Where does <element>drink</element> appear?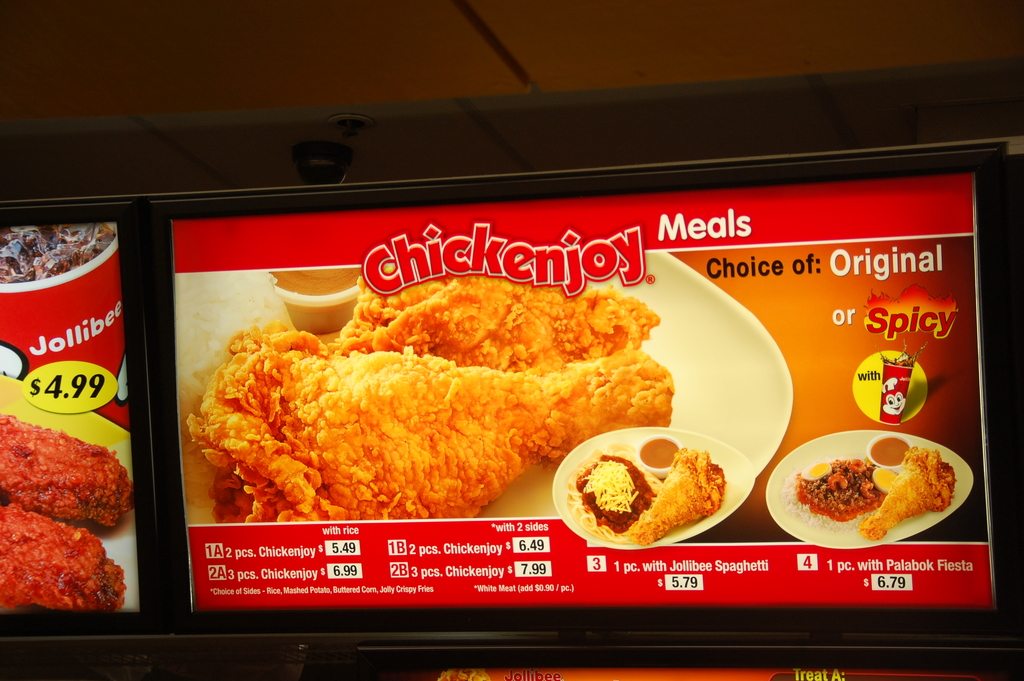
Appears at box=[639, 439, 681, 468].
